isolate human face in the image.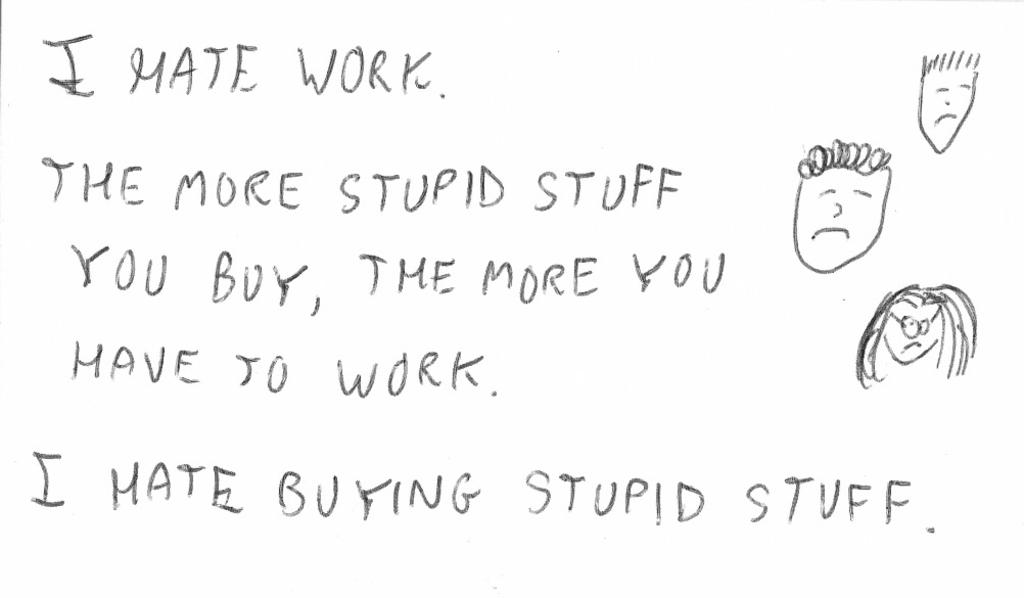
Isolated region: {"left": 925, "top": 73, "right": 975, "bottom": 152}.
